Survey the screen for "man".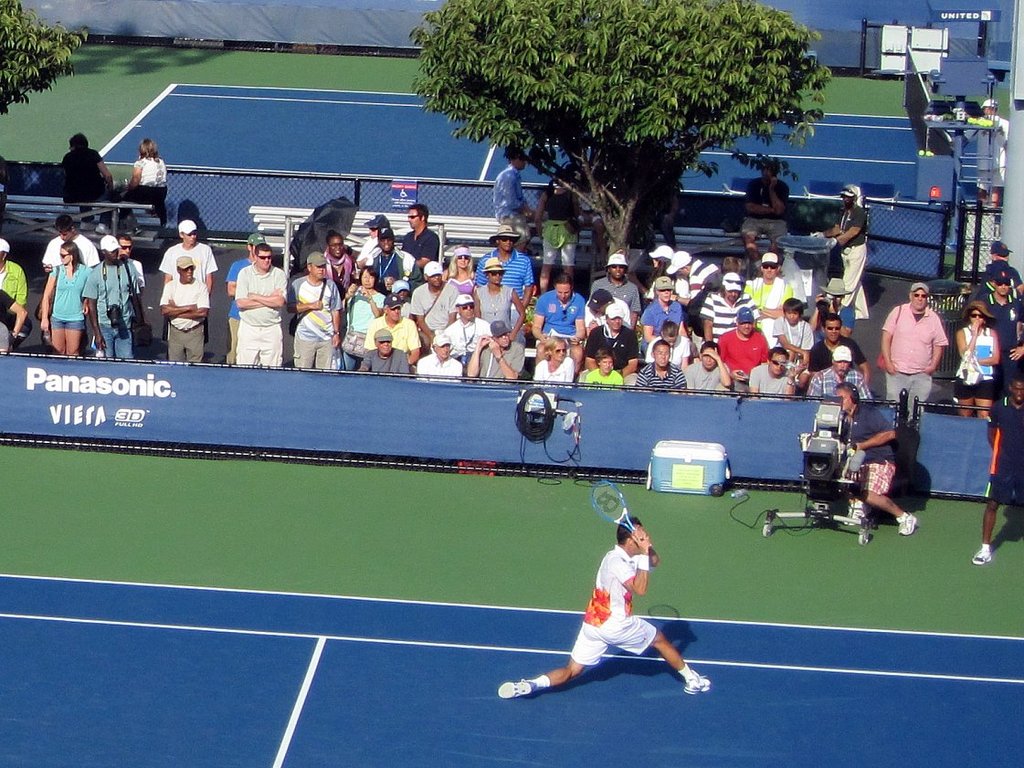
Survey found: 111, 232, 145, 326.
